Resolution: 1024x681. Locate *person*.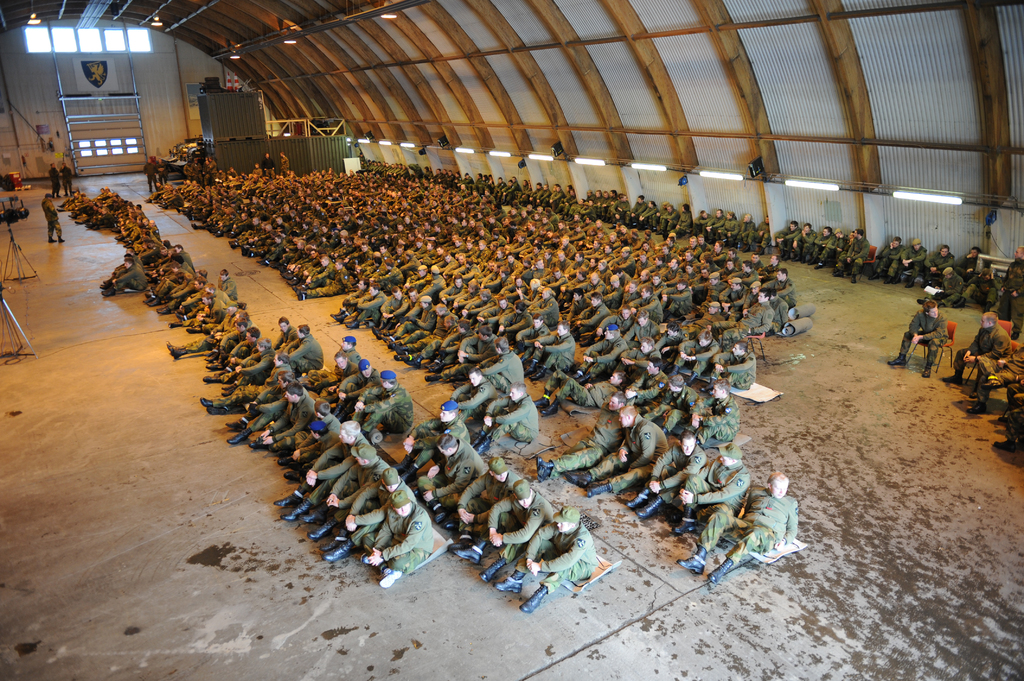
bbox=(344, 368, 415, 447).
